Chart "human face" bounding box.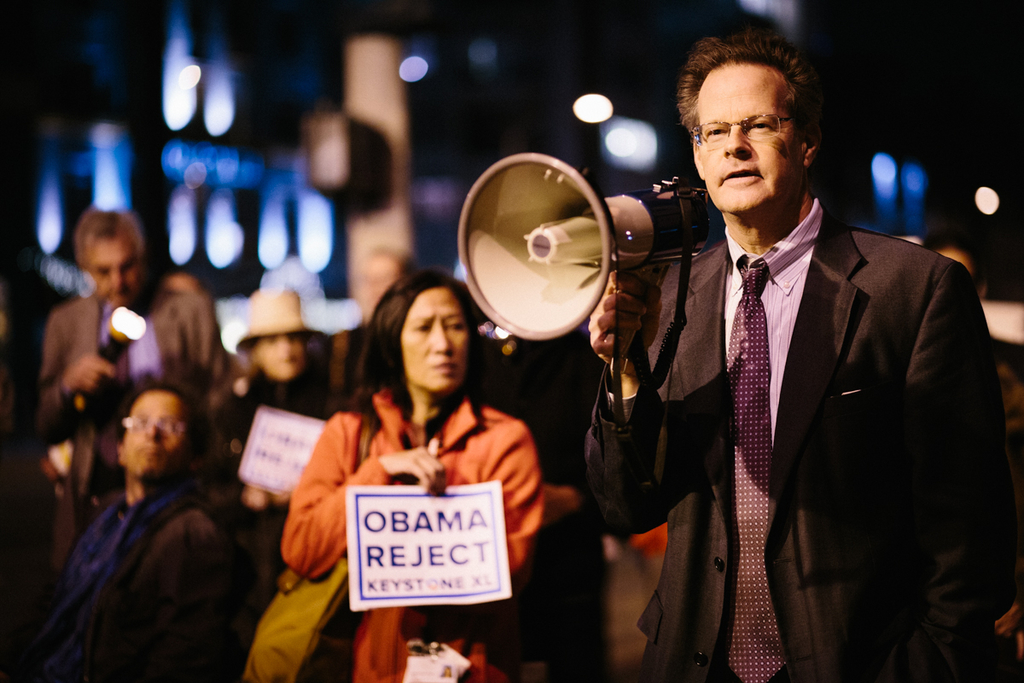
Charted: <bbox>255, 333, 305, 382</bbox>.
